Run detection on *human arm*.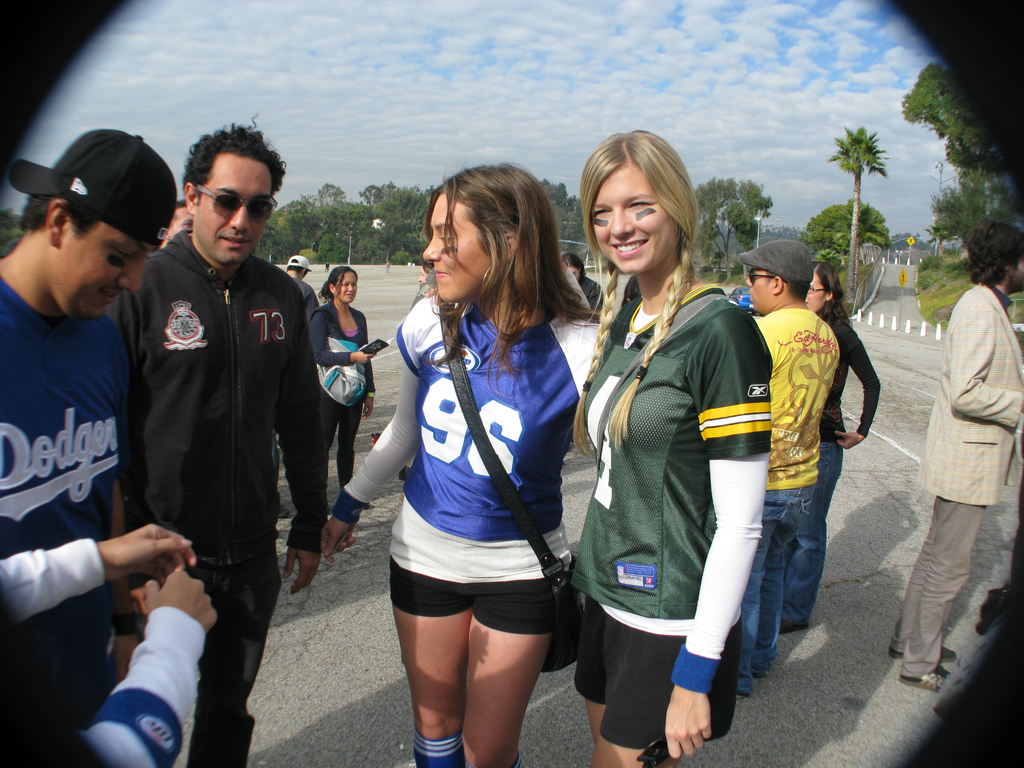
Result: 0:525:211:644.
